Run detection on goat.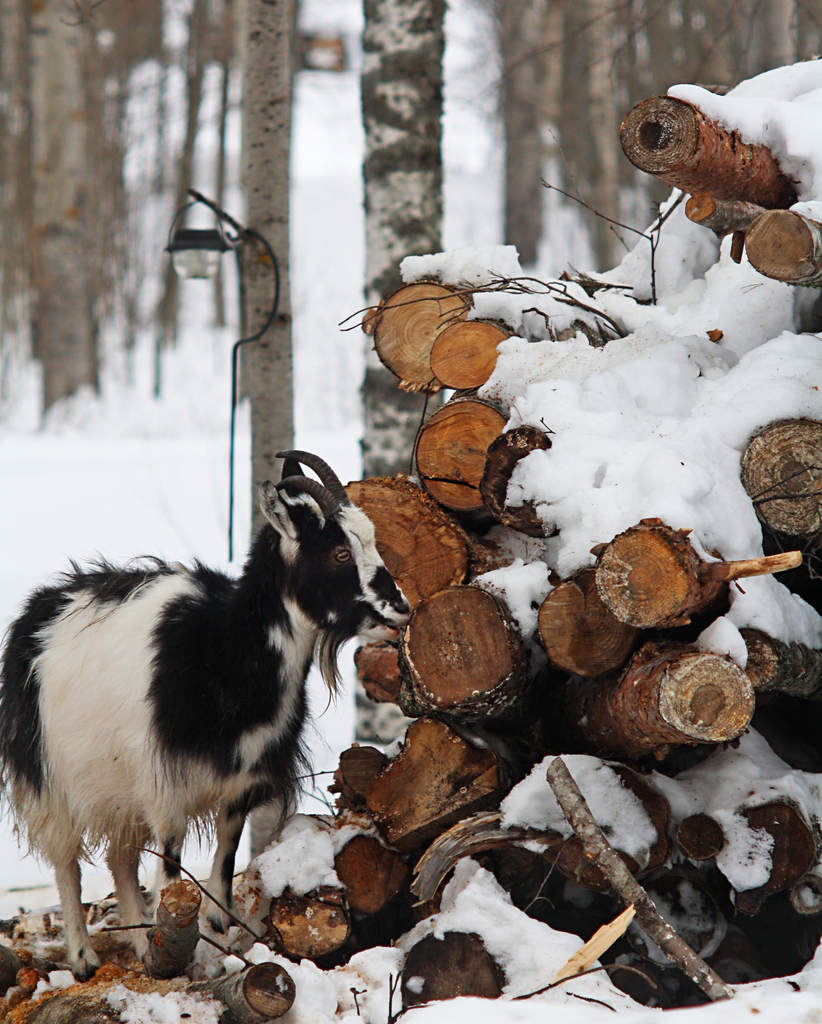
Result: <box>3,441,421,984</box>.
